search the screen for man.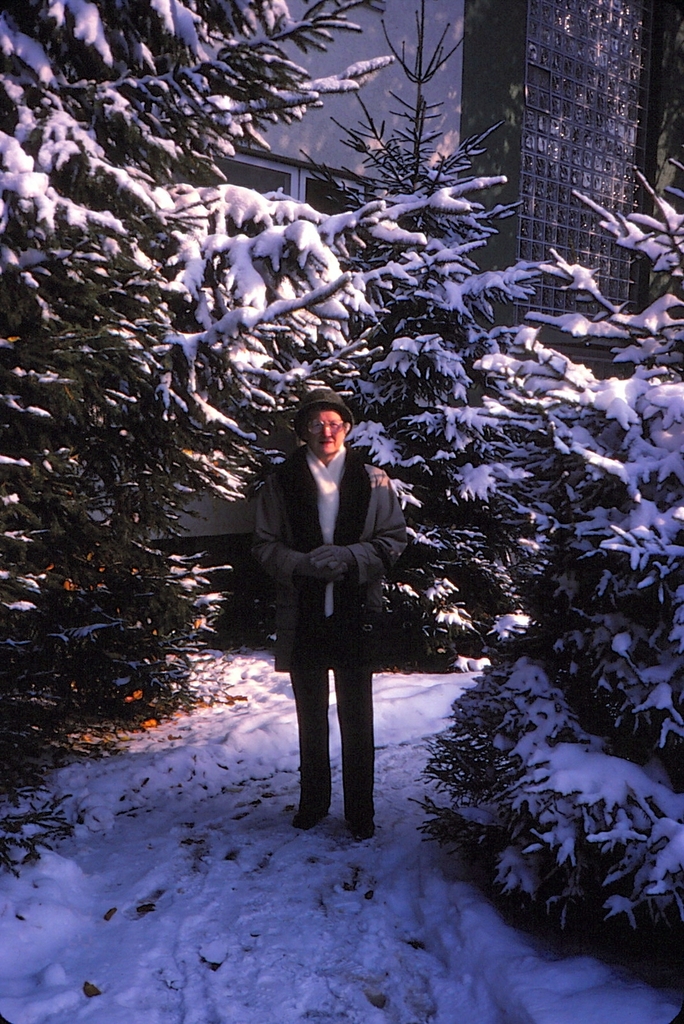
Found at pyautogui.locateOnScreen(241, 388, 417, 828).
